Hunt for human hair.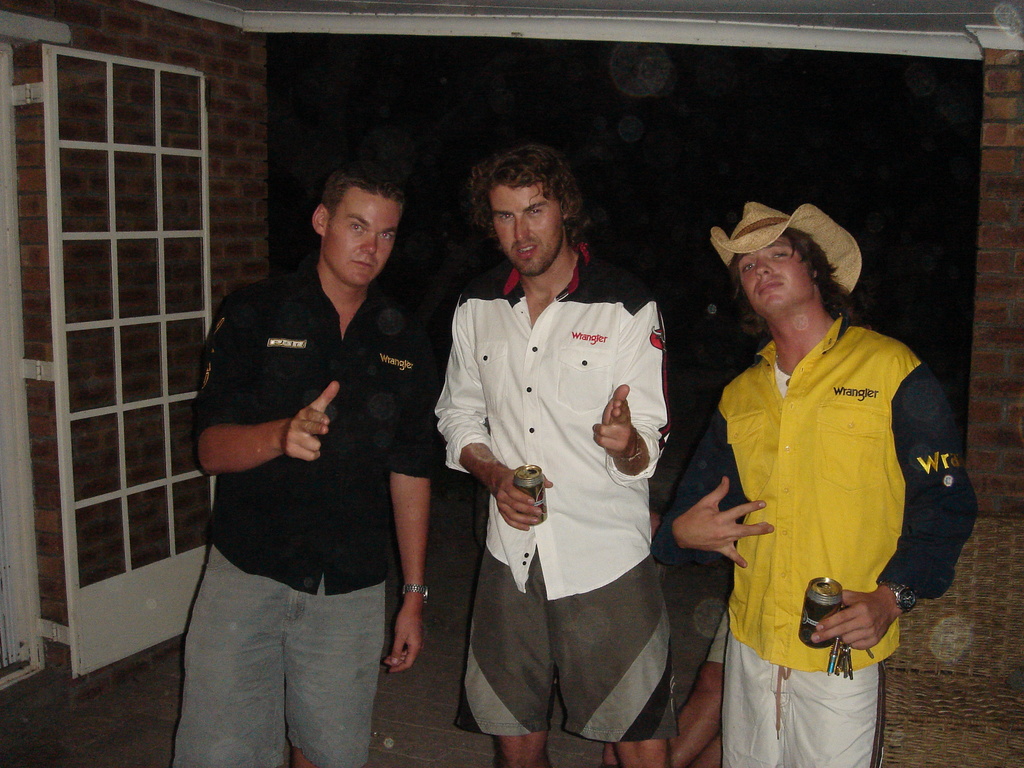
Hunted down at <box>724,227,851,333</box>.
